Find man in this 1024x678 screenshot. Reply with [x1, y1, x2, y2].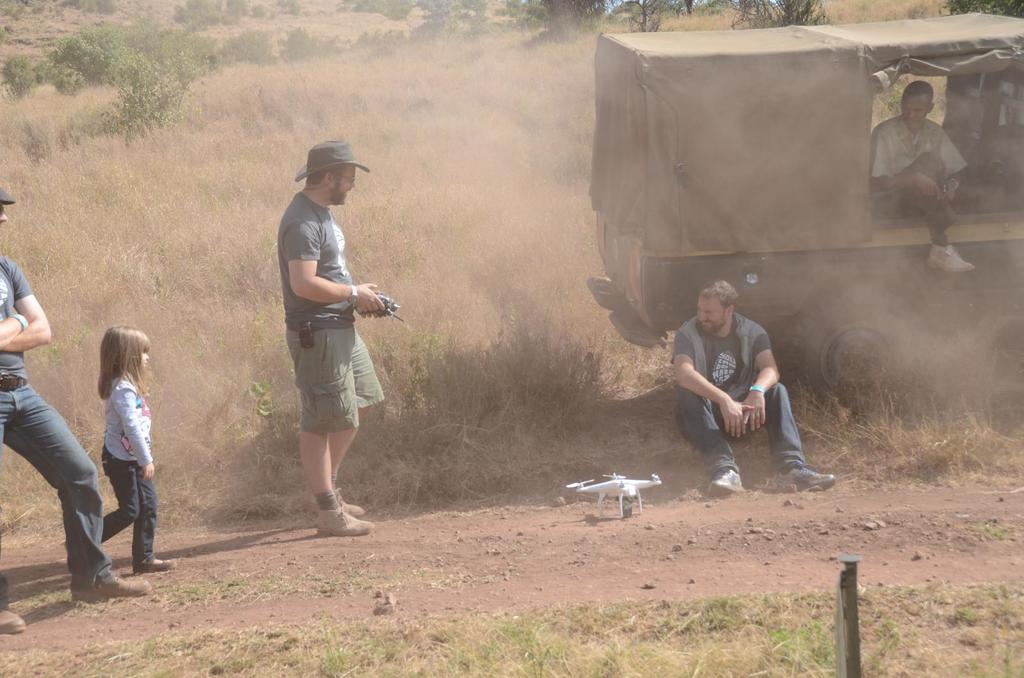
[860, 69, 977, 275].
